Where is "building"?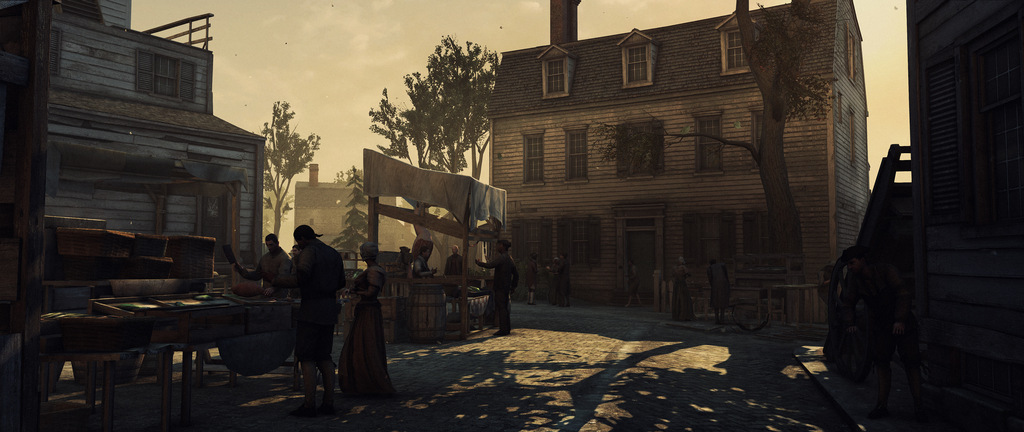
left=486, top=0, right=871, bottom=328.
